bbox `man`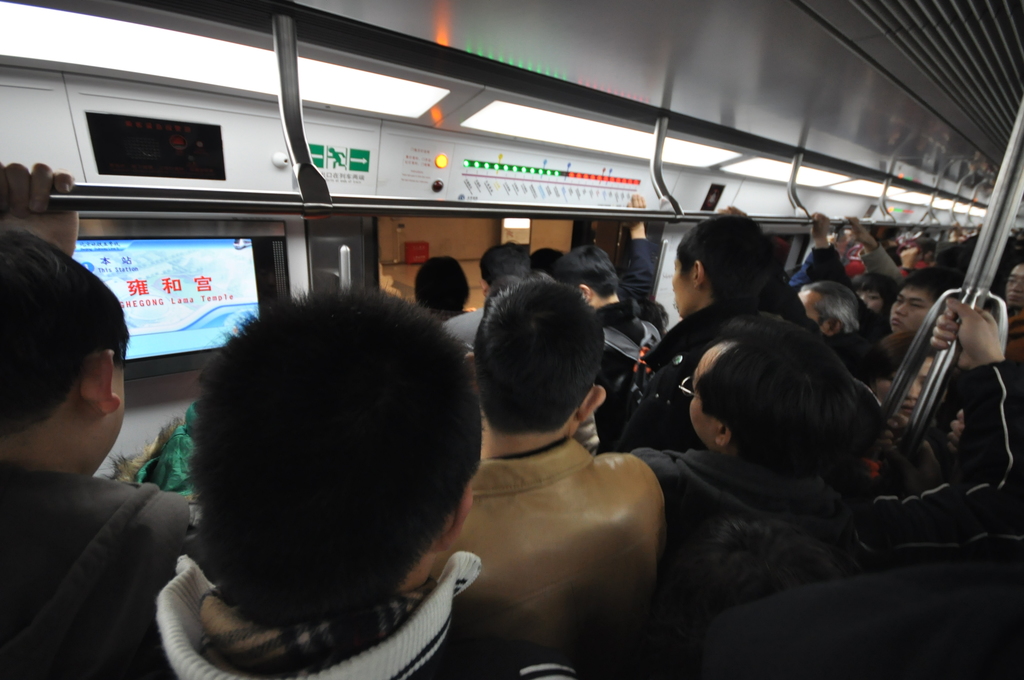
(444,241,536,355)
